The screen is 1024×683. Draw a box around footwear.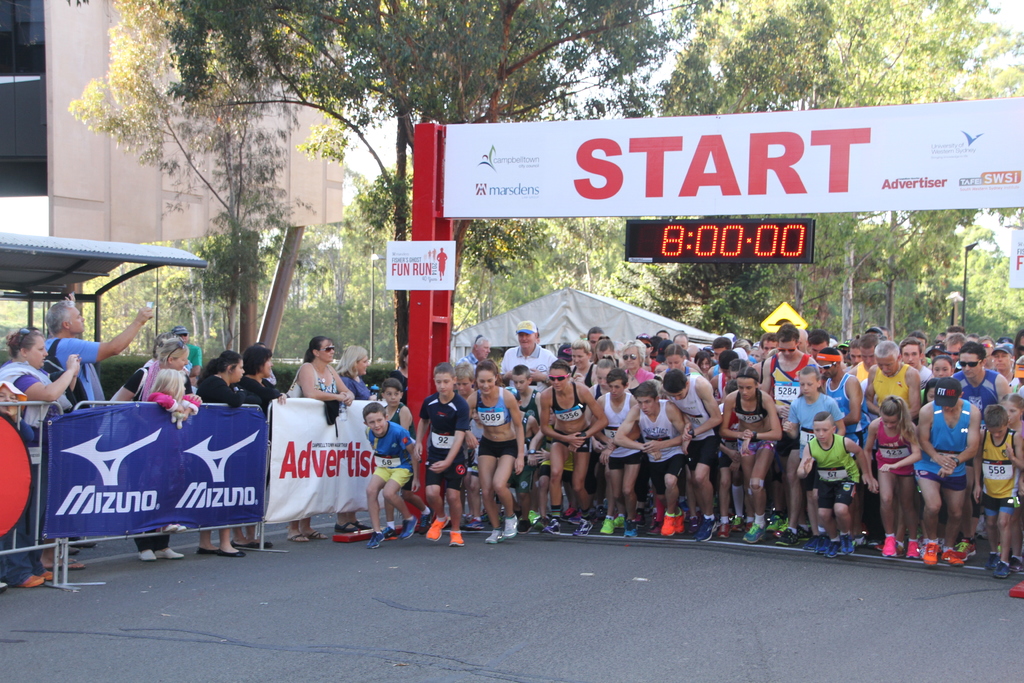
(x1=365, y1=531, x2=385, y2=548).
